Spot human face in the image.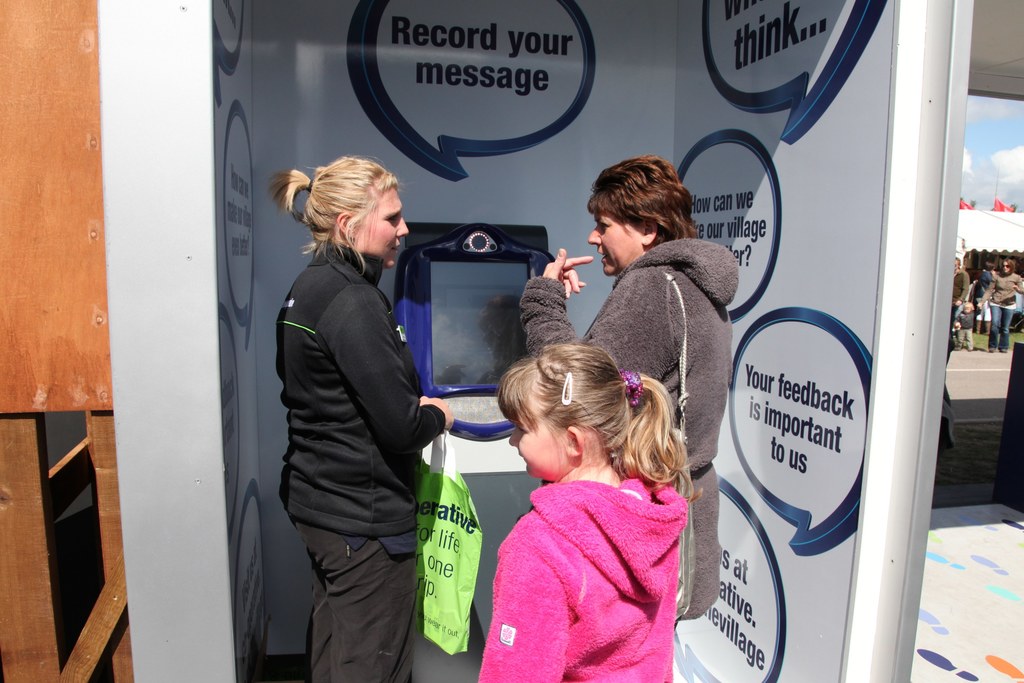
human face found at 352, 181, 413, 267.
